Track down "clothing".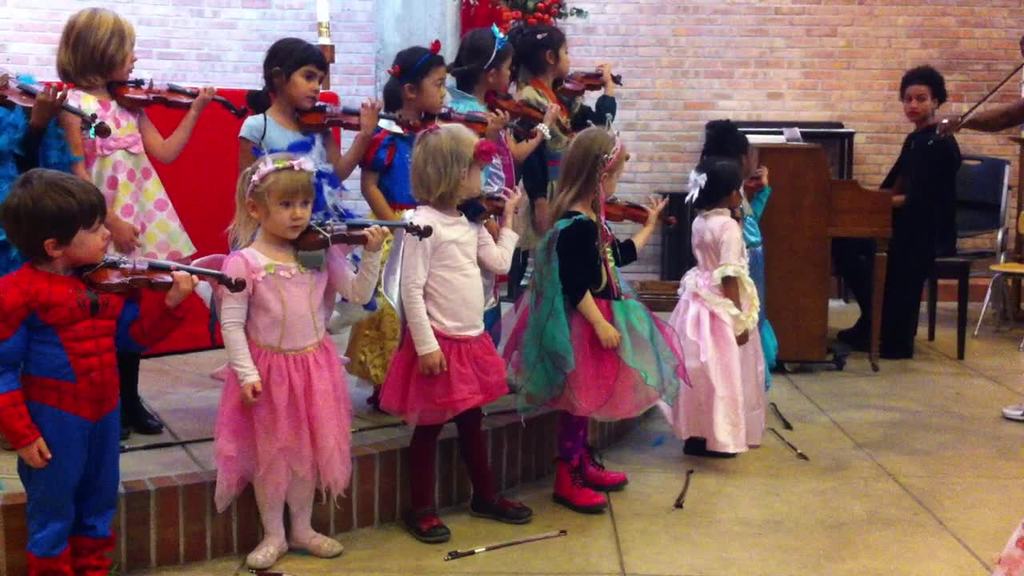
Tracked to (x1=212, y1=246, x2=395, y2=516).
